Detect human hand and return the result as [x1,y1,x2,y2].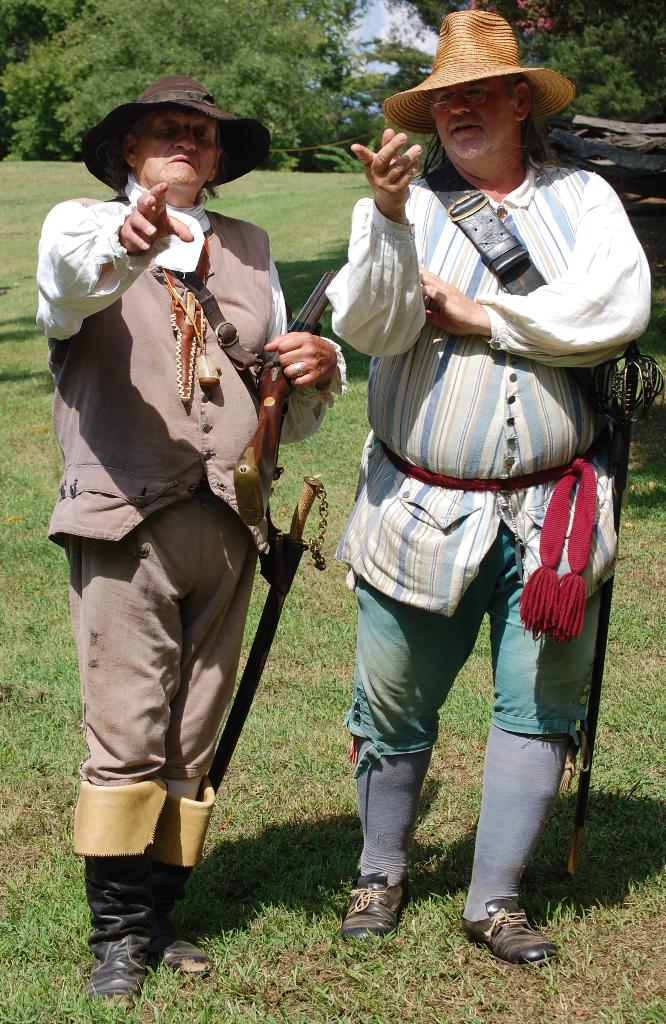
[348,127,428,218].
